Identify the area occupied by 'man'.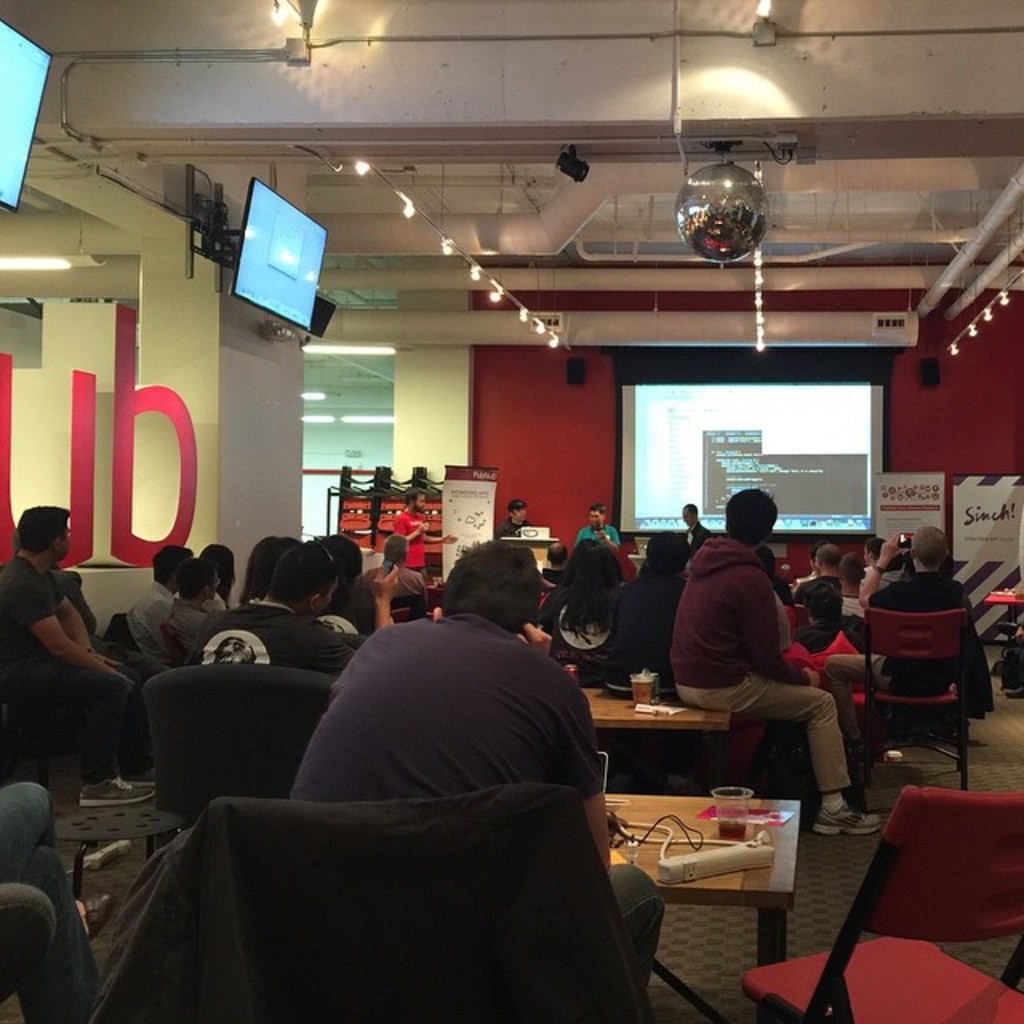
Area: detection(286, 536, 613, 882).
